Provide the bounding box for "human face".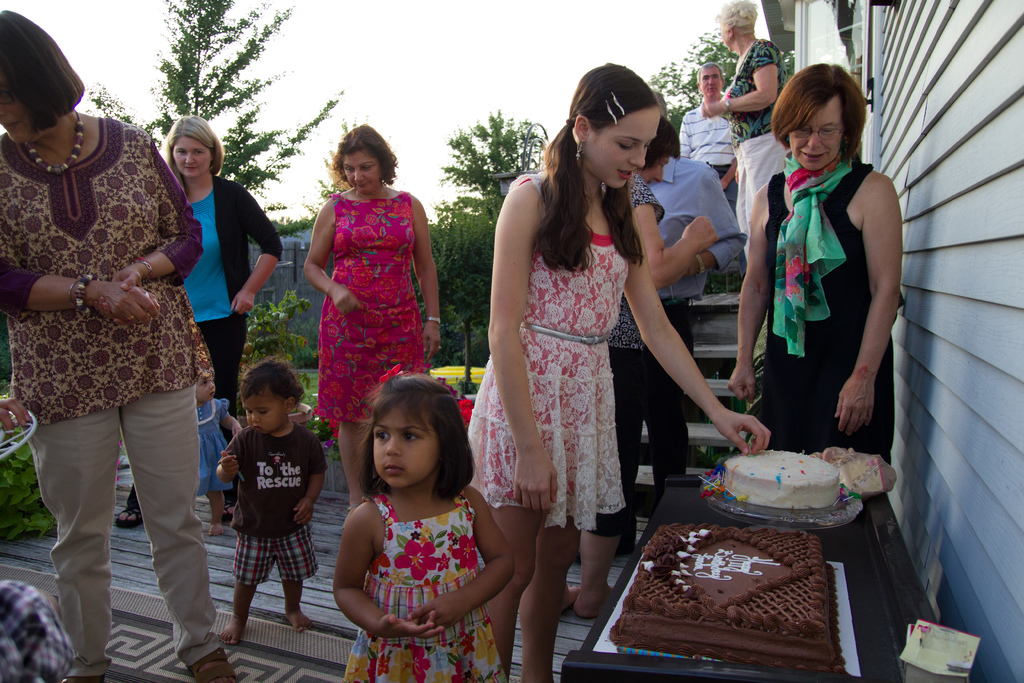
791/103/845/170.
